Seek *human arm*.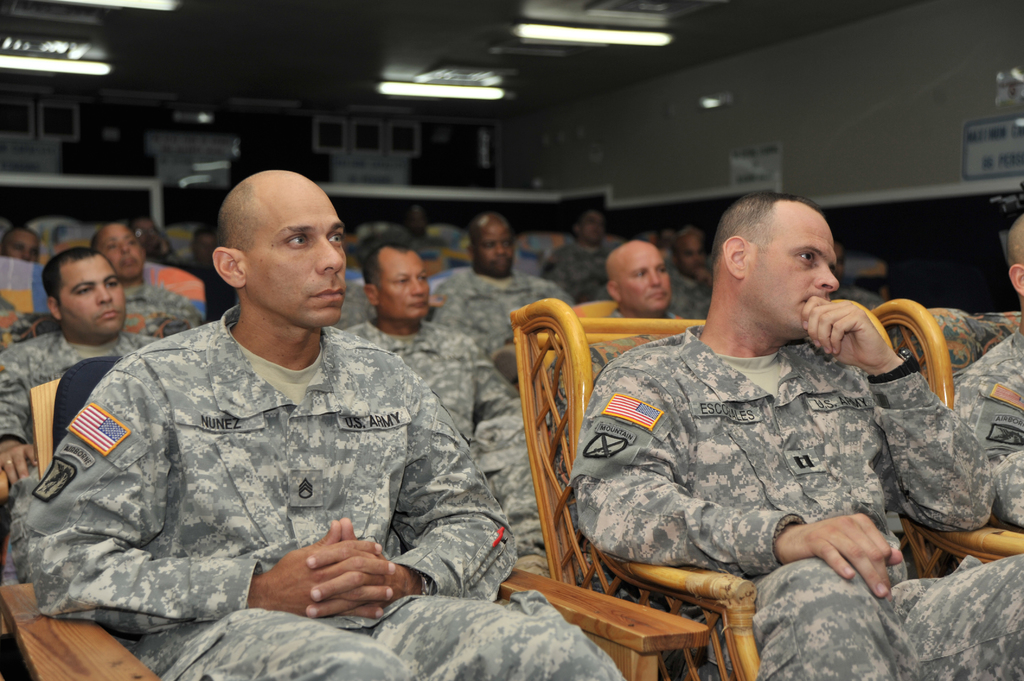
left=430, top=273, right=464, bottom=330.
